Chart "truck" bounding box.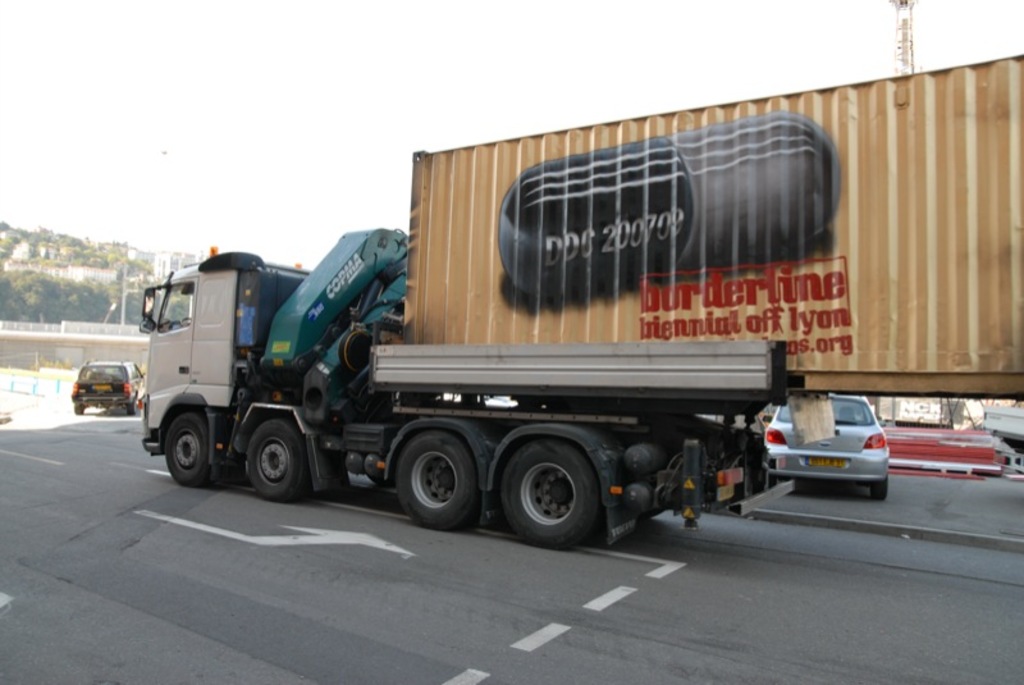
Charted: 127 52 1023 558.
